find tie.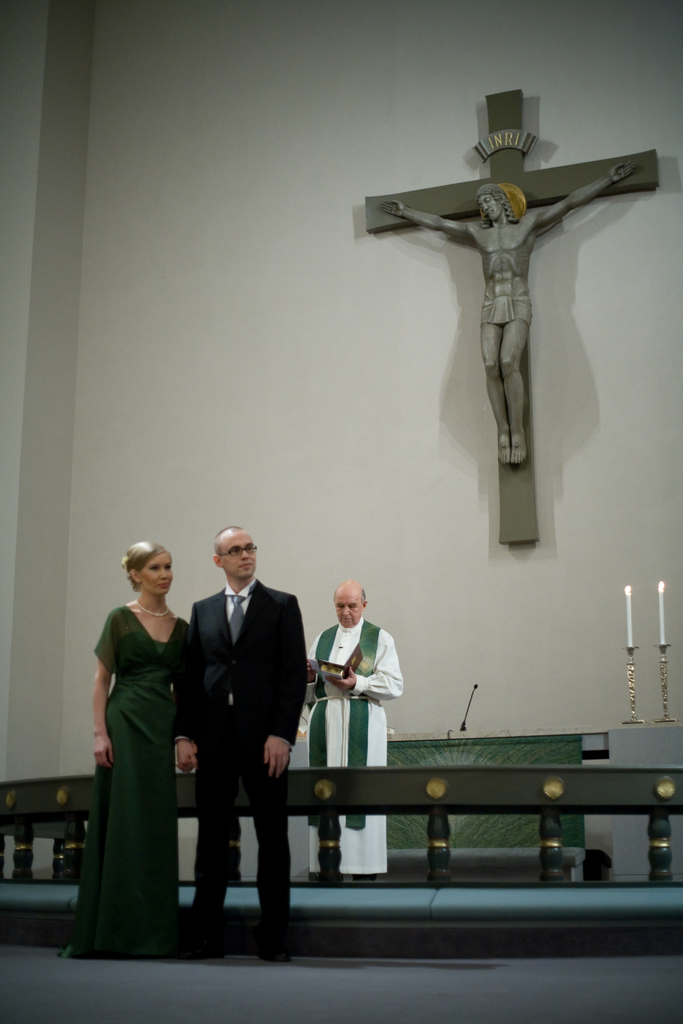
Rect(226, 593, 247, 648).
